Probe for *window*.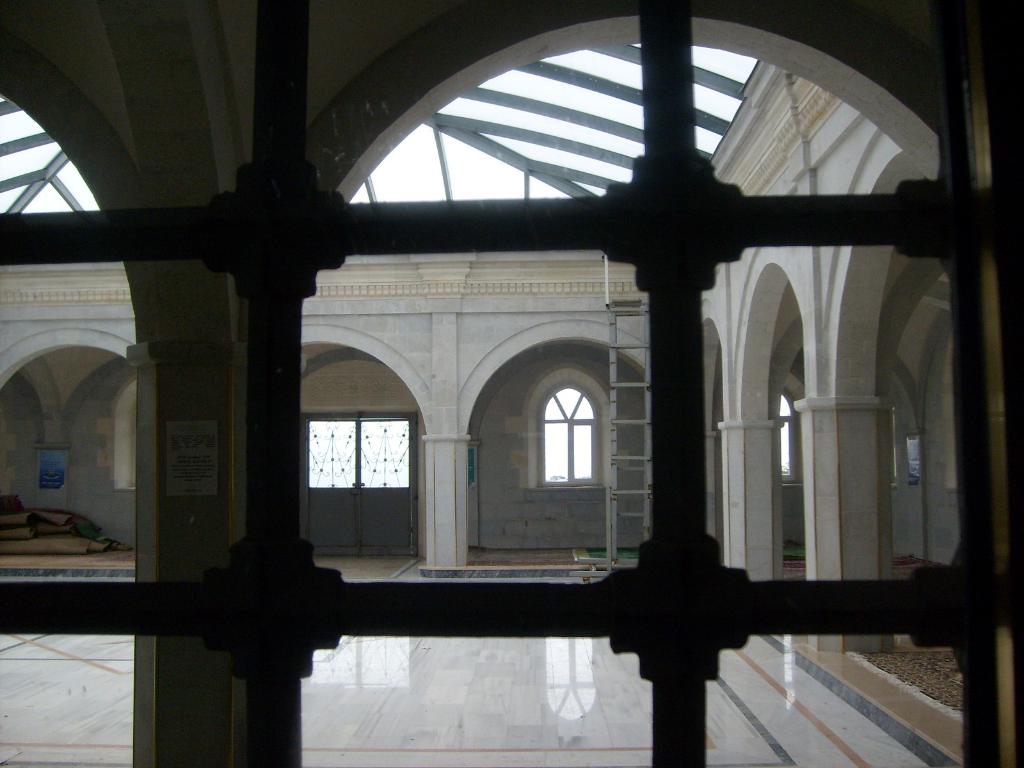
Probe result: <bbox>535, 376, 616, 496</bbox>.
